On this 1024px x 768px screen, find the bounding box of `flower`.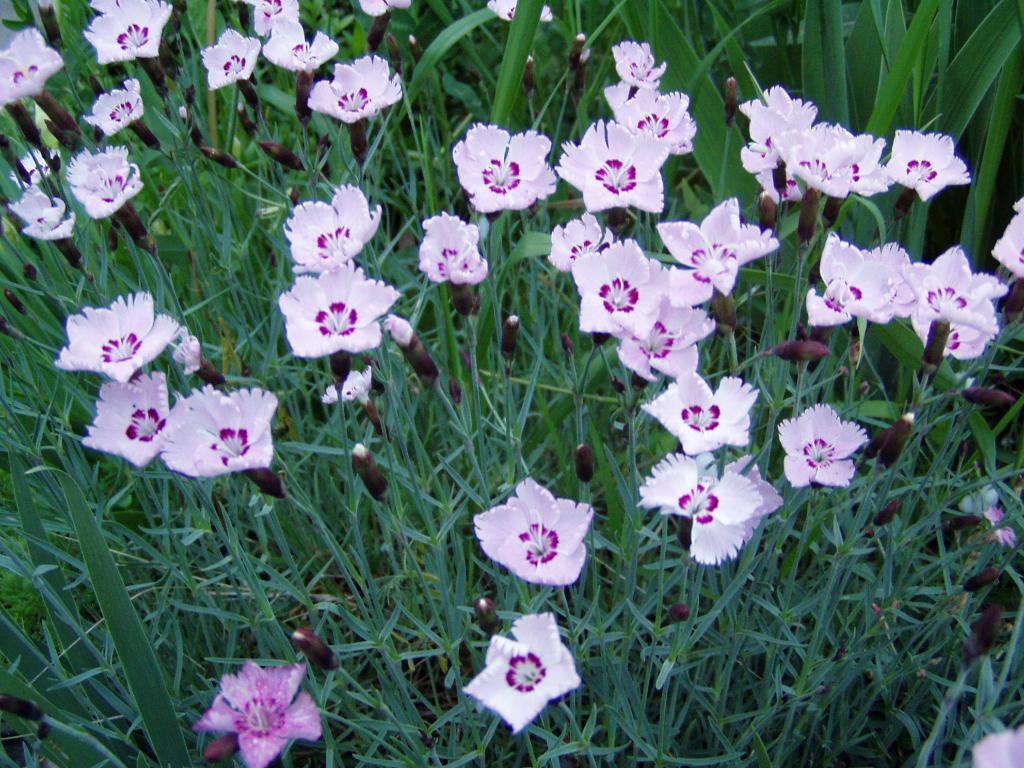
Bounding box: box(202, 735, 241, 761).
